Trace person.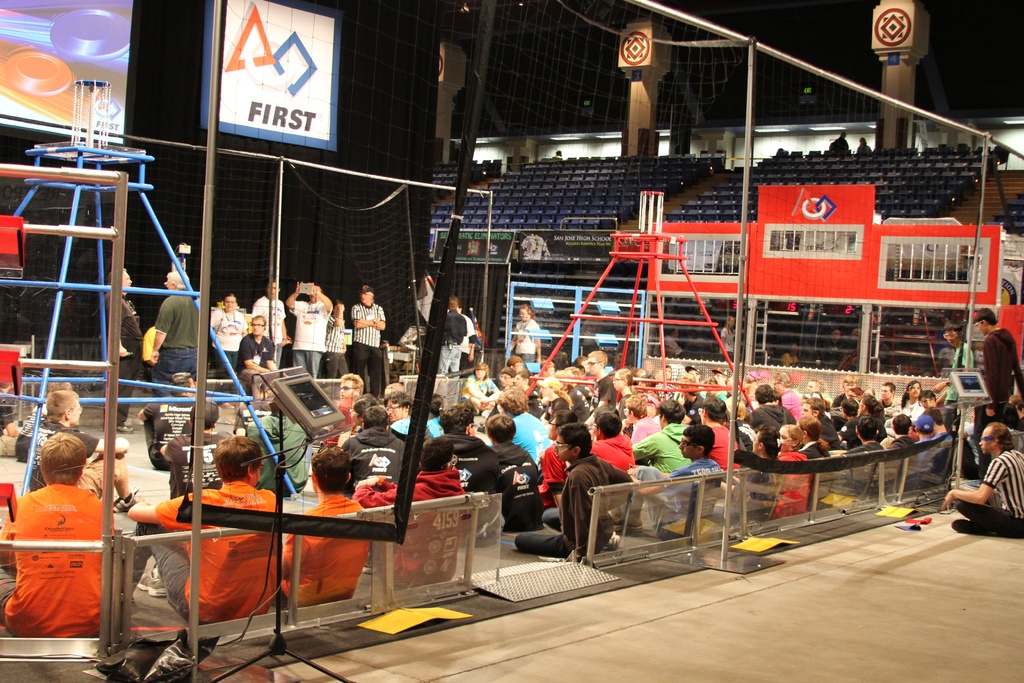
Traced to [730, 428, 779, 538].
